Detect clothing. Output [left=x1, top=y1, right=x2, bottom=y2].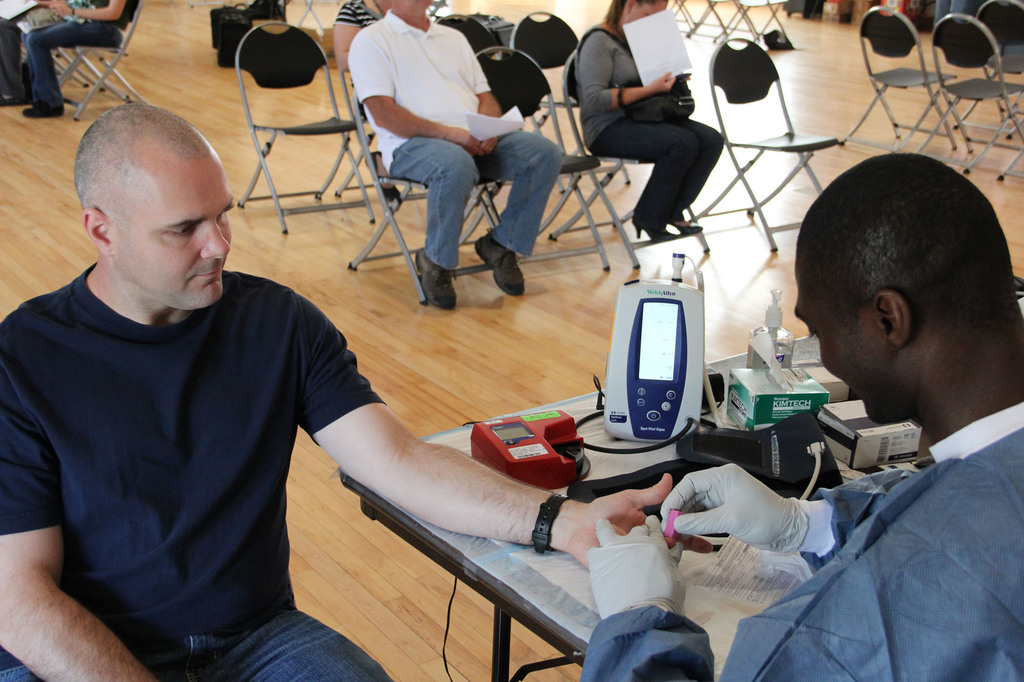
[left=938, top=0, right=978, bottom=36].
